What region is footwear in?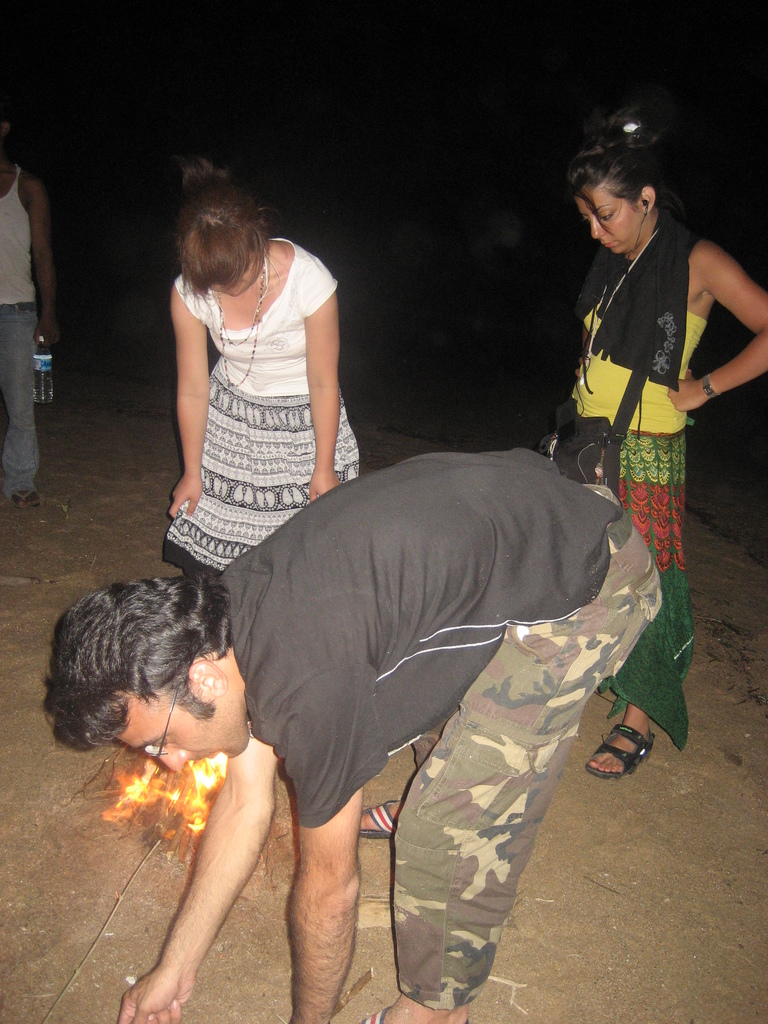
rect(356, 1007, 467, 1023).
